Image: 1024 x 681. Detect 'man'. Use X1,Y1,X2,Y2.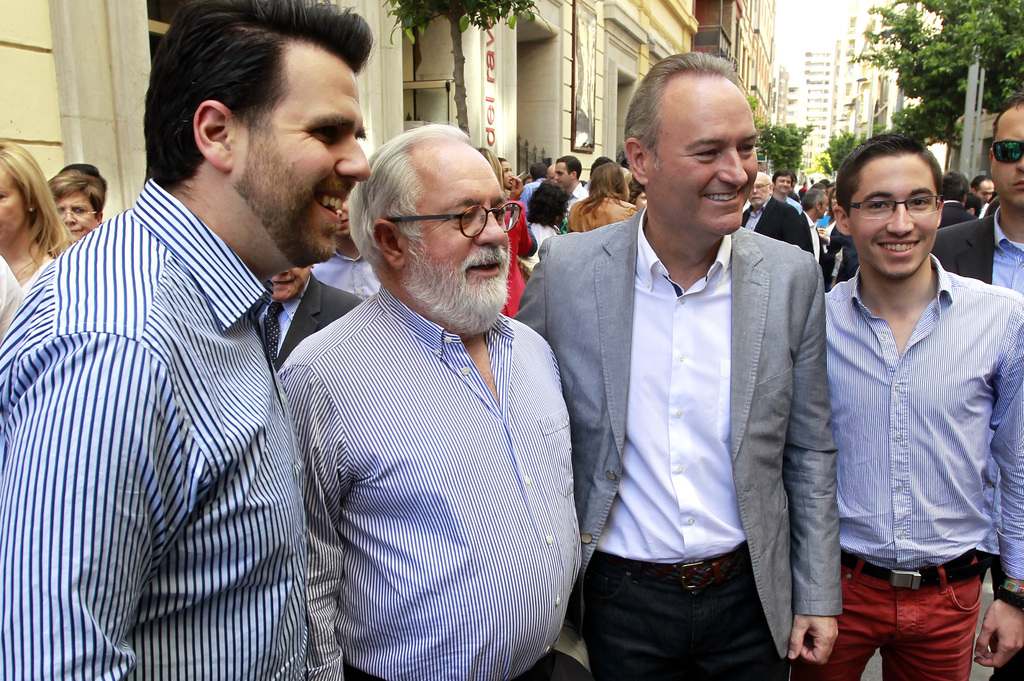
546,61,848,680.
